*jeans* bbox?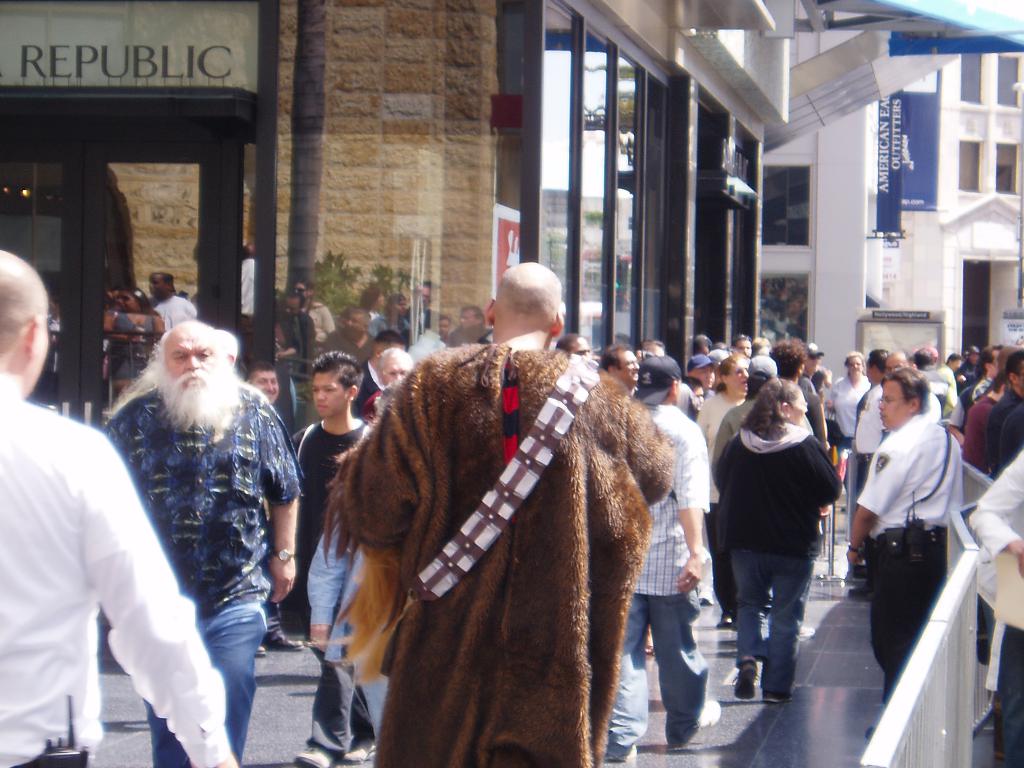
[x1=833, y1=428, x2=860, y2=470]
